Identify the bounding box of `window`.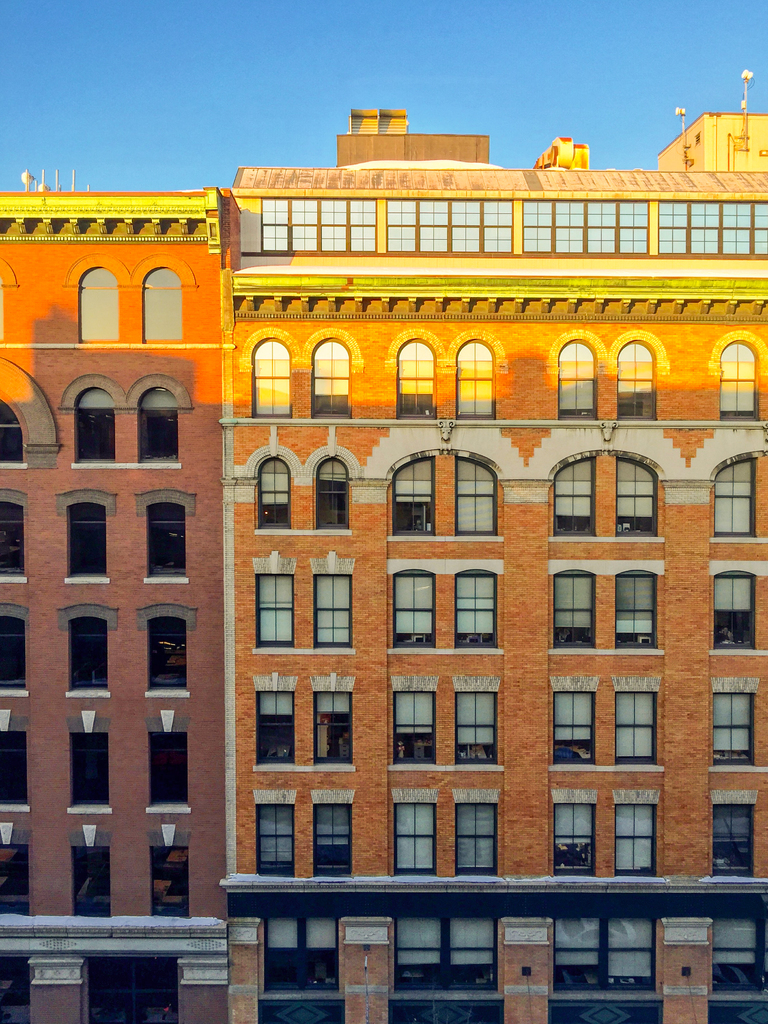
detection(396, 460, 434, 534).
